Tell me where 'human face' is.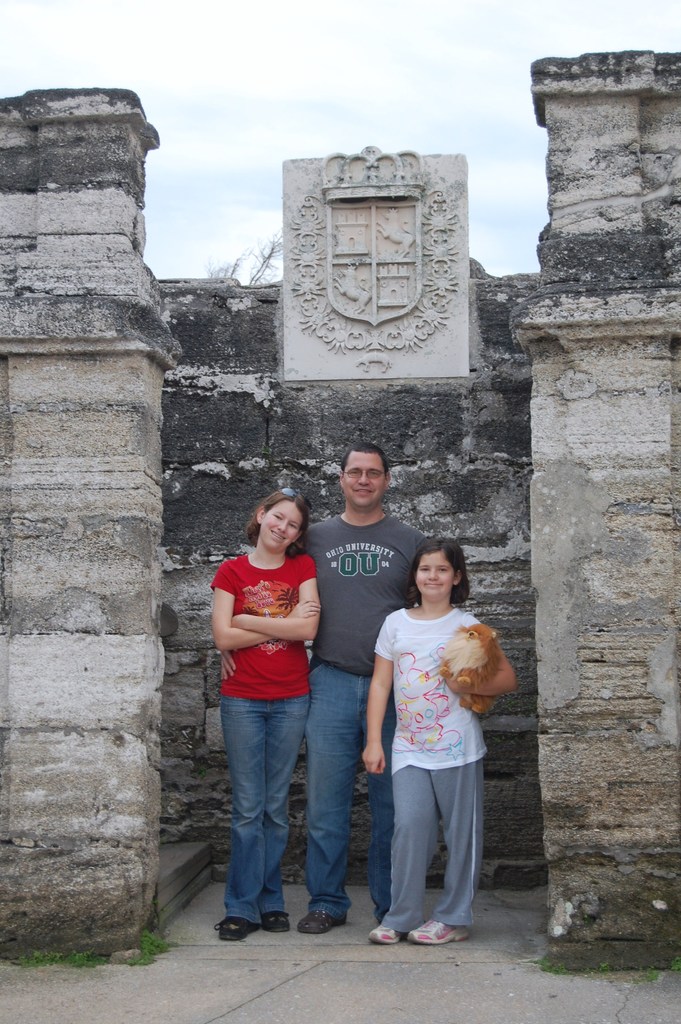
'human face' is at <region>420, 554, 454, 593</region>.
